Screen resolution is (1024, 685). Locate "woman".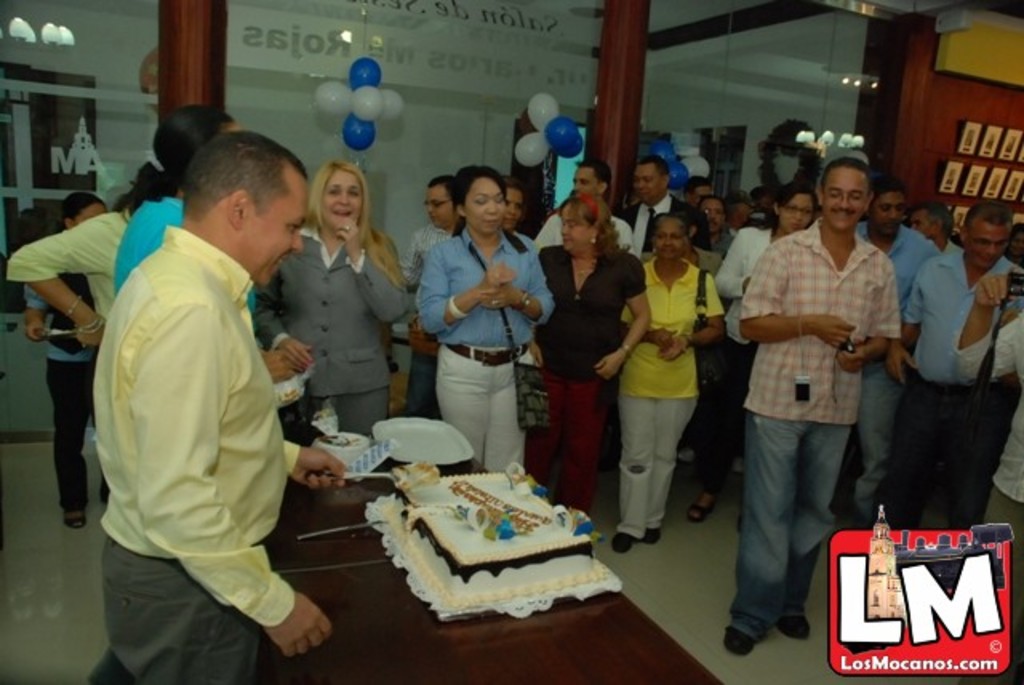
<bbox>541, 189, 650, 522</bbox>.
